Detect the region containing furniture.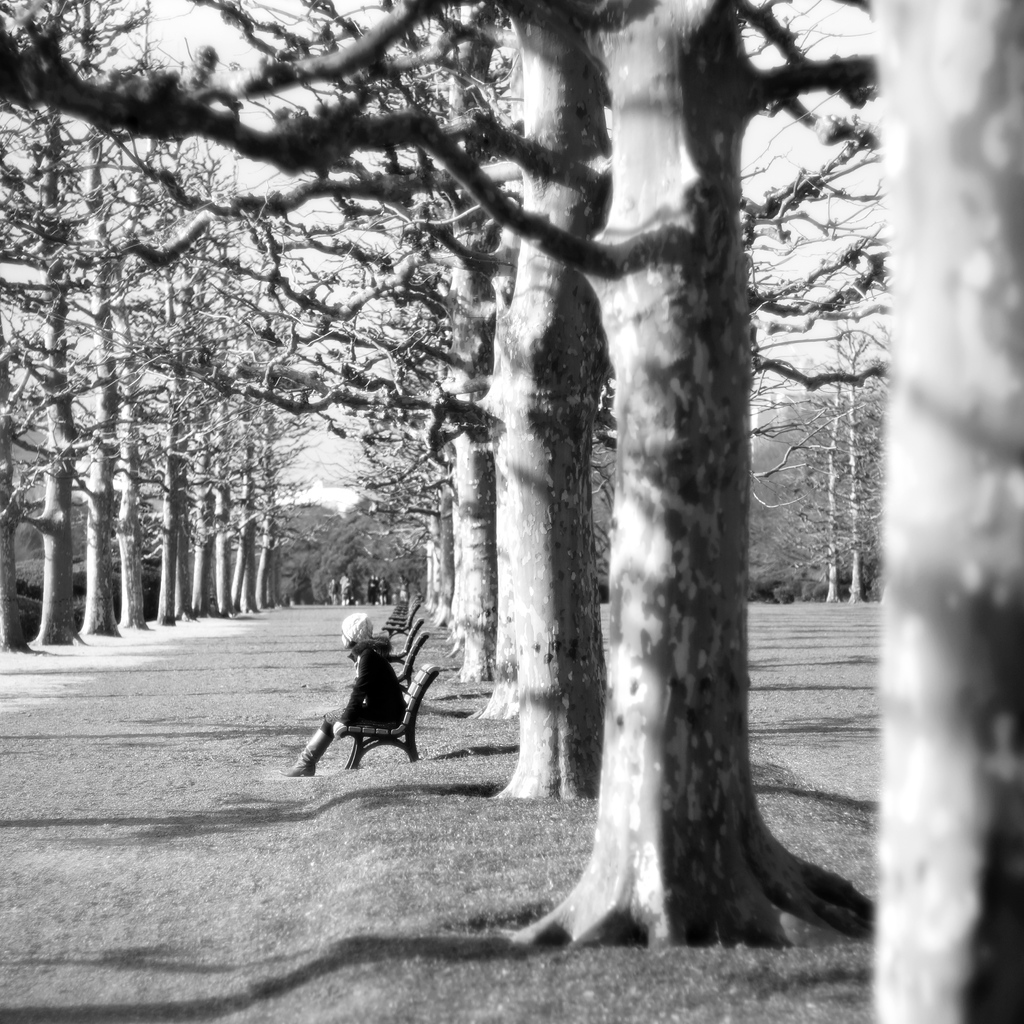
box=[394, 615, 424, 659].
